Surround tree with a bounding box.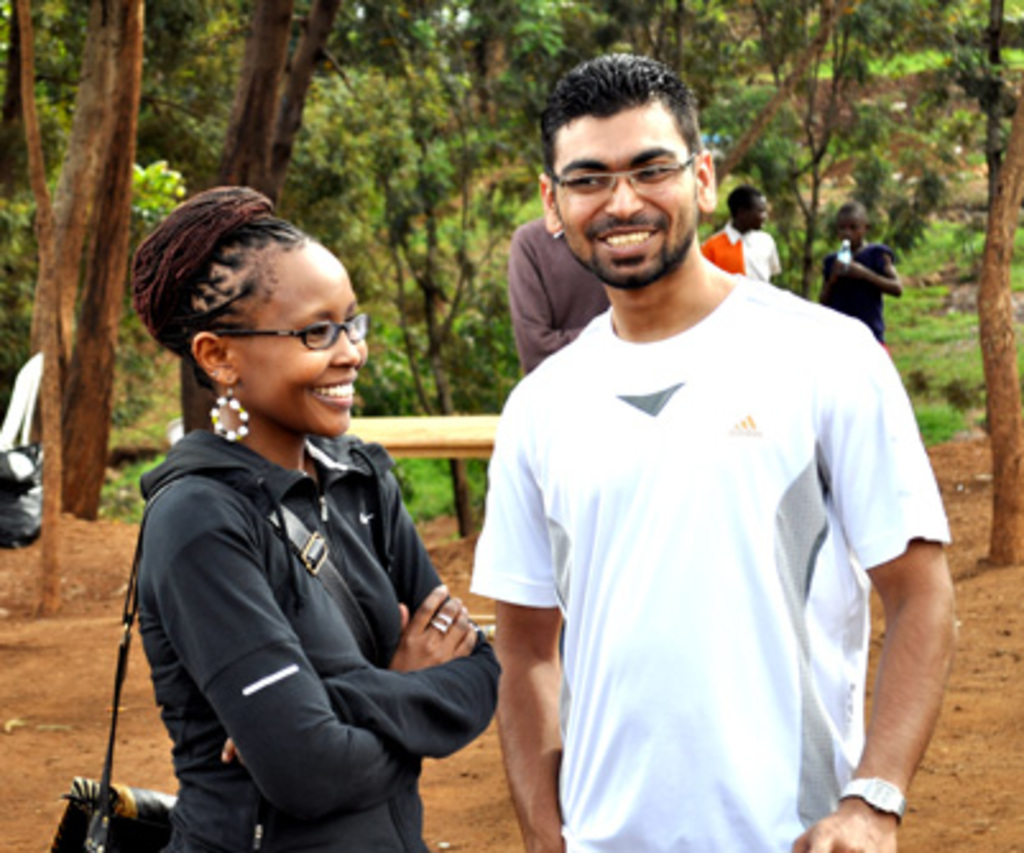
<bbox>700, 5, 930, 294</bbox>.
